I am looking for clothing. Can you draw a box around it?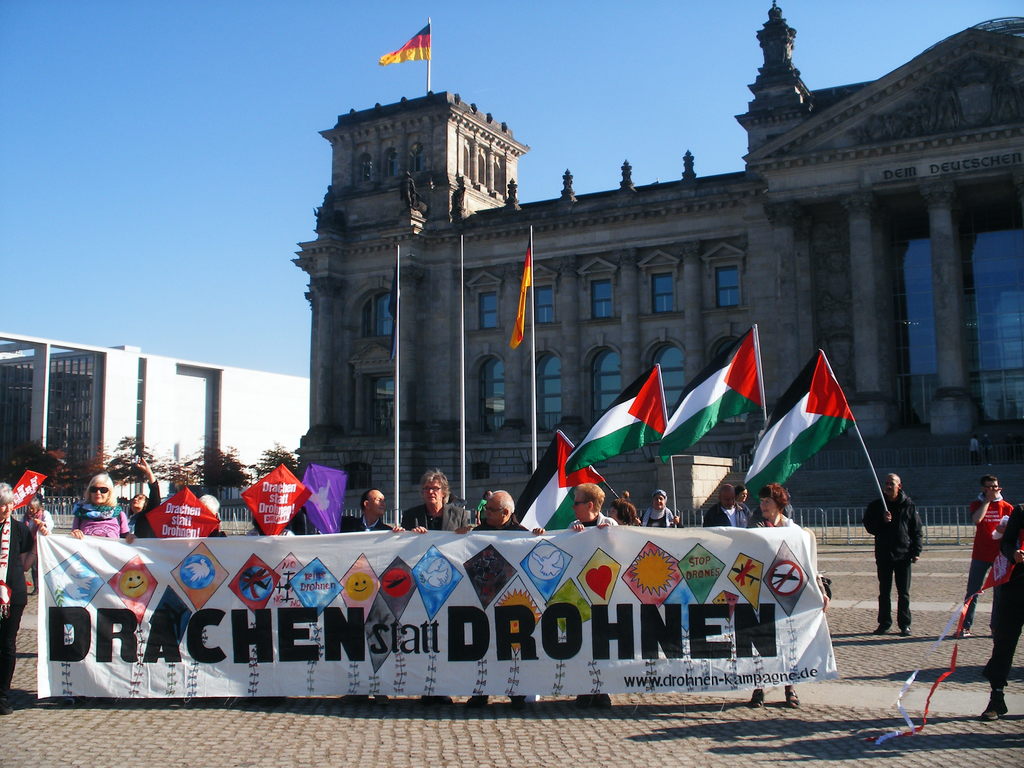
Sure, the bounding box is box=[747, 503, 798, 527].
